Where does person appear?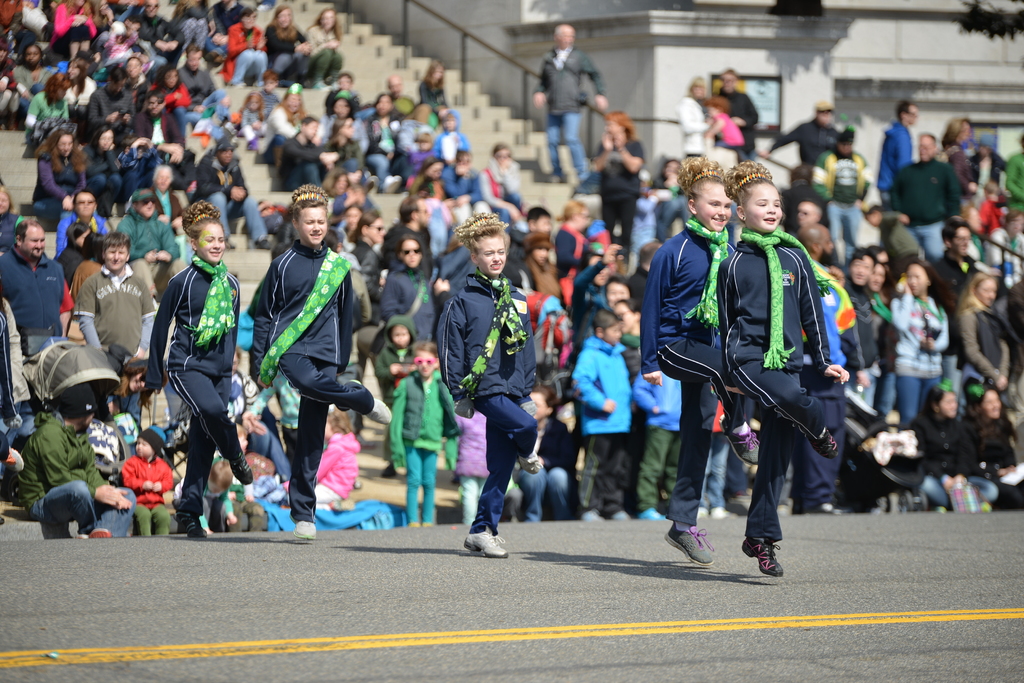
Appears at 245, 186, 396, 540.
